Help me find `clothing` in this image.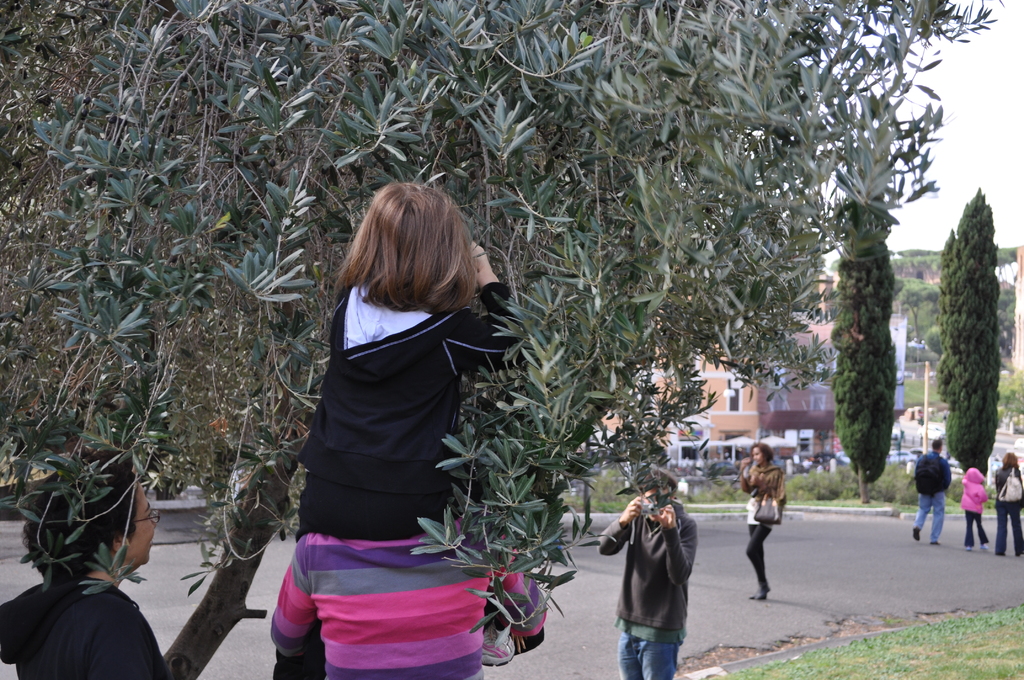
Found it: box=[915, 449, 952, 543].
